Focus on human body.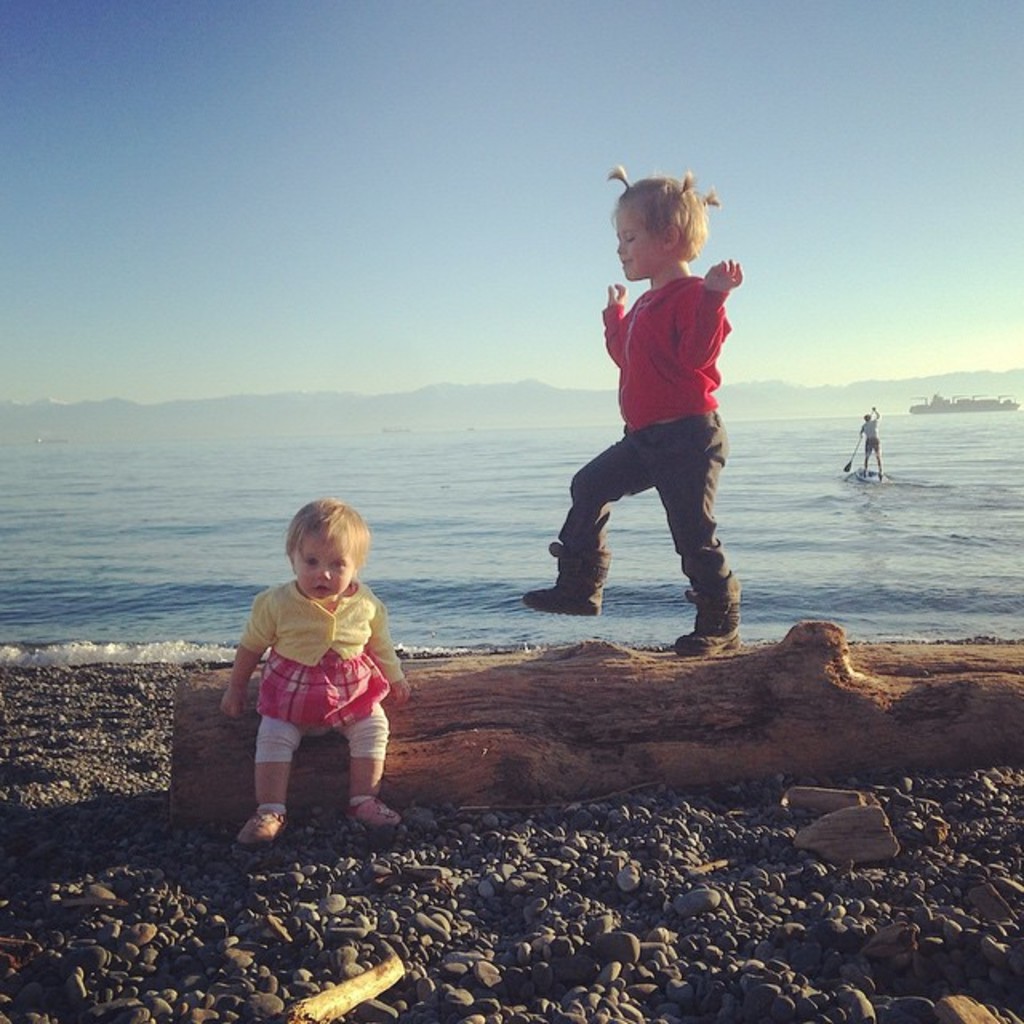
Focused at crop(560, 166, 757, 690).
